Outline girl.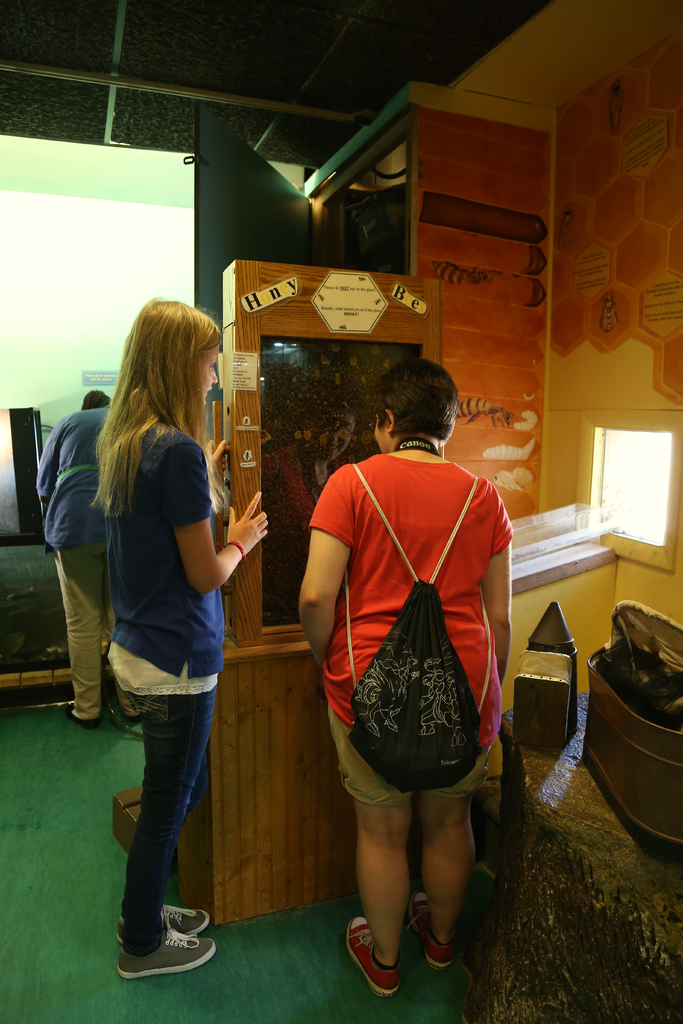
Outline: Rect(91, 292, 268, 972).
